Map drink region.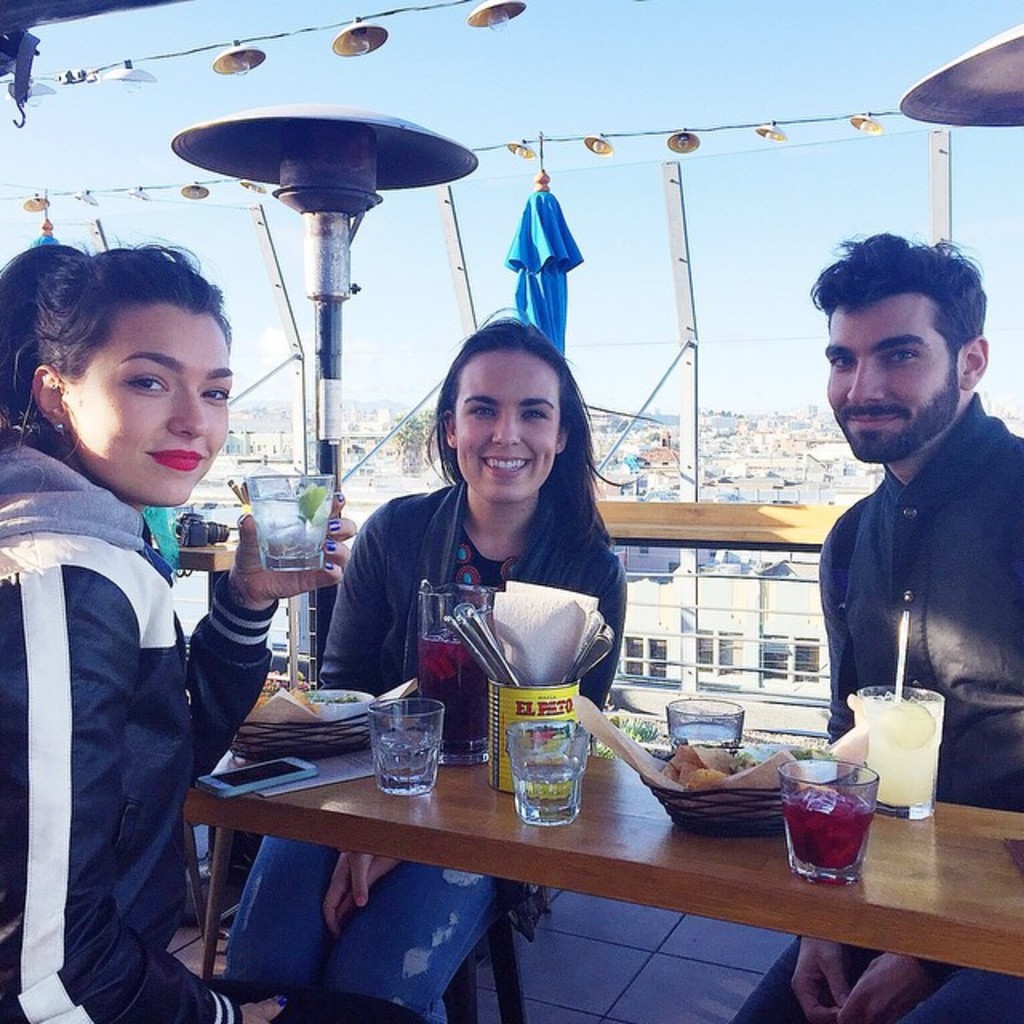
Mapped to box(510, 755, 578, 826).
